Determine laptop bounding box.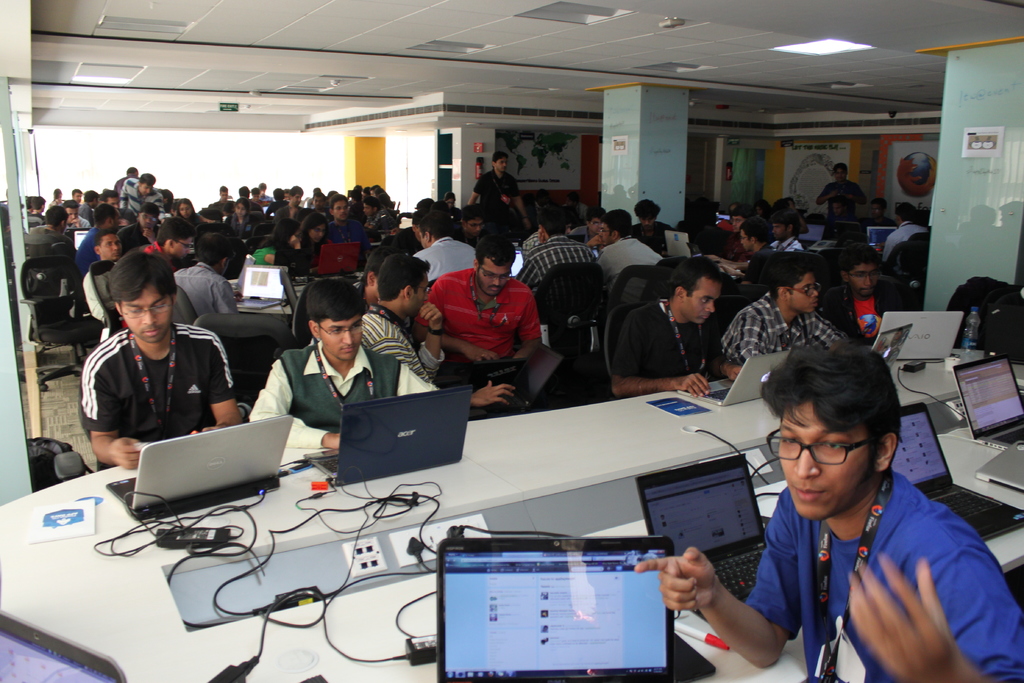
Determined: Rect(870, 323, 913, 371).
